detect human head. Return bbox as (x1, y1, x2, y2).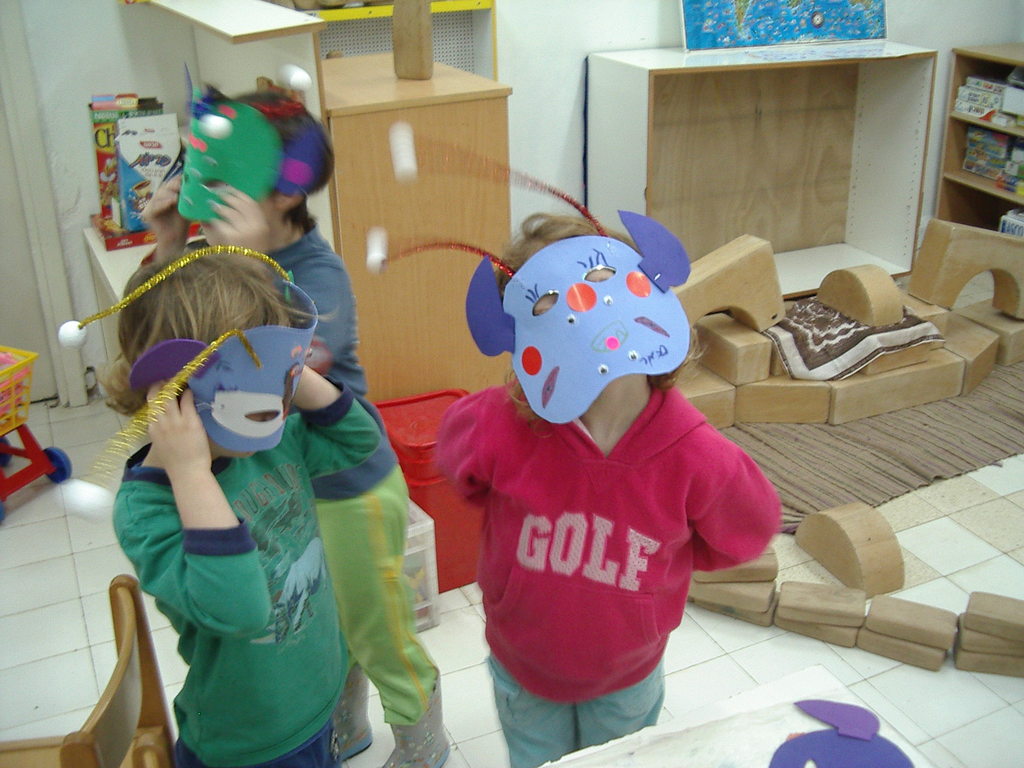
(182, 91, 335, 248).
